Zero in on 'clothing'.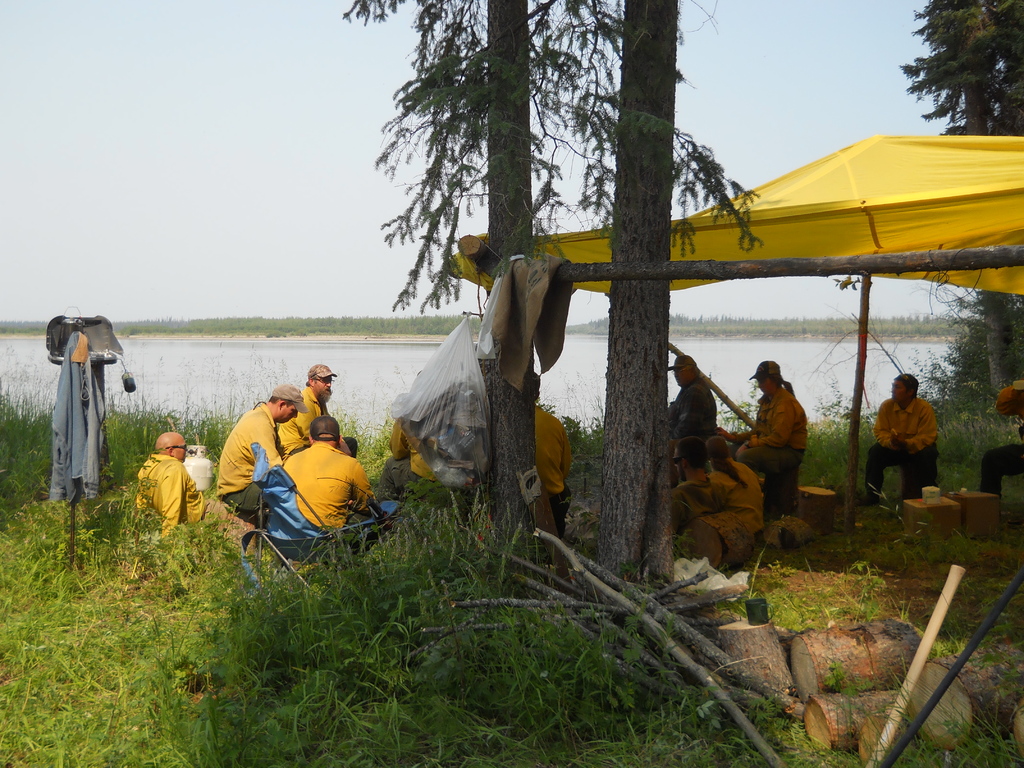
Zeroed in: (x1=136, y1=450, x2=207, y2=543).
